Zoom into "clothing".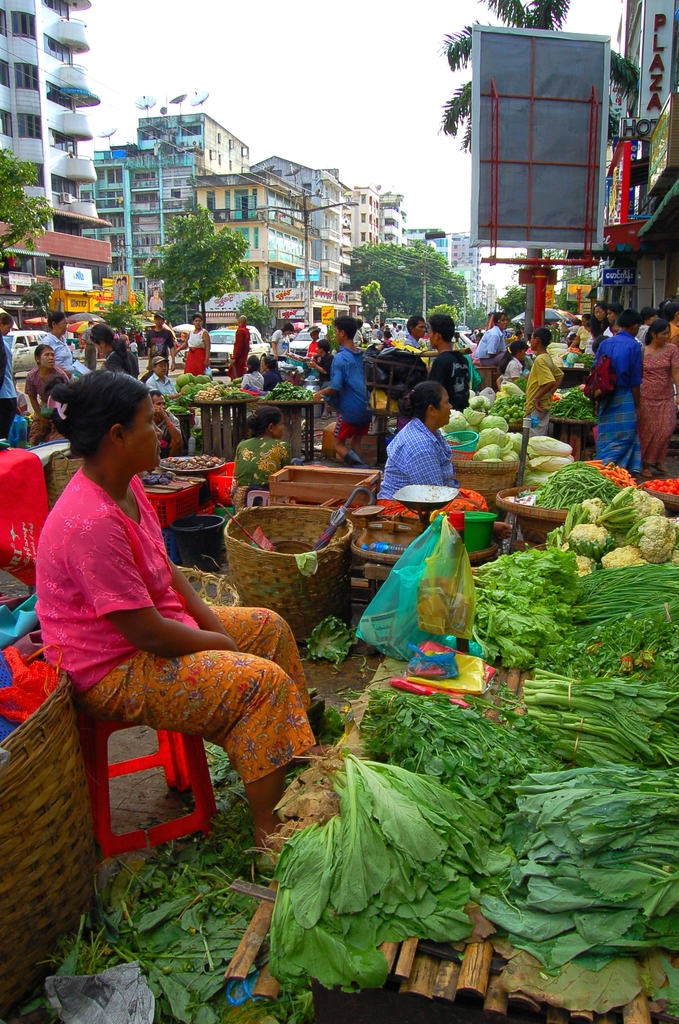
Zoom target: (232,429,293,507).
